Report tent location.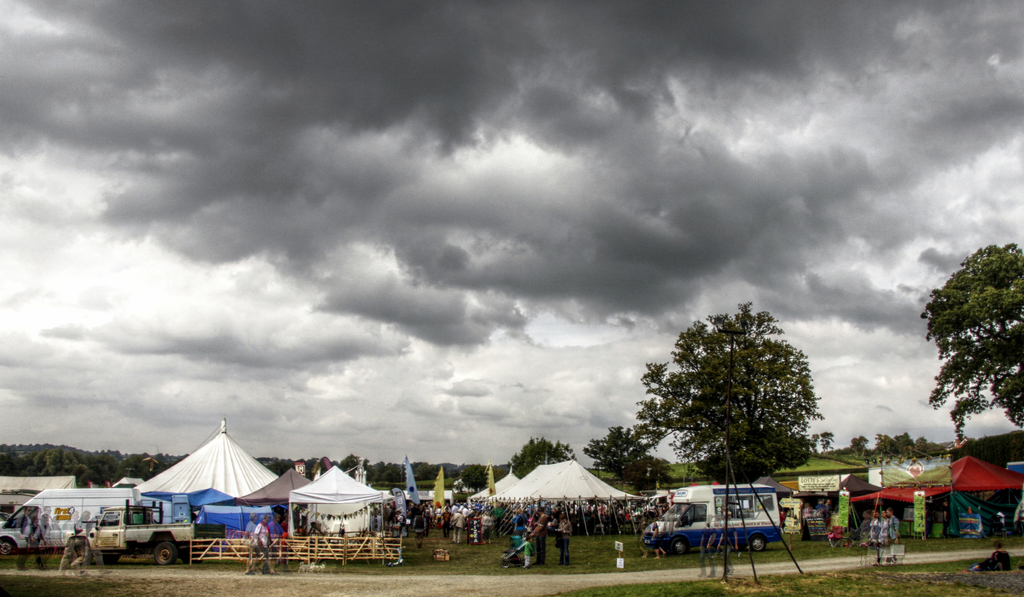
Report: [x1=127, y1=407, x2=300, y2=518].
